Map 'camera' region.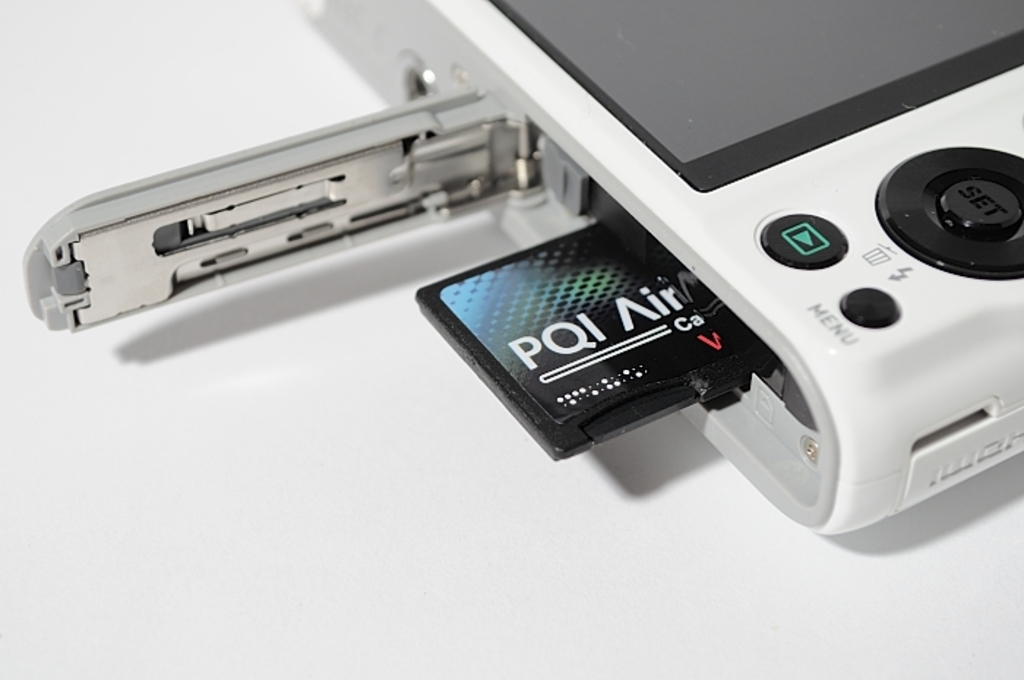
Mapped to [x1=22, y1=0, x2=1023, y2=541].
